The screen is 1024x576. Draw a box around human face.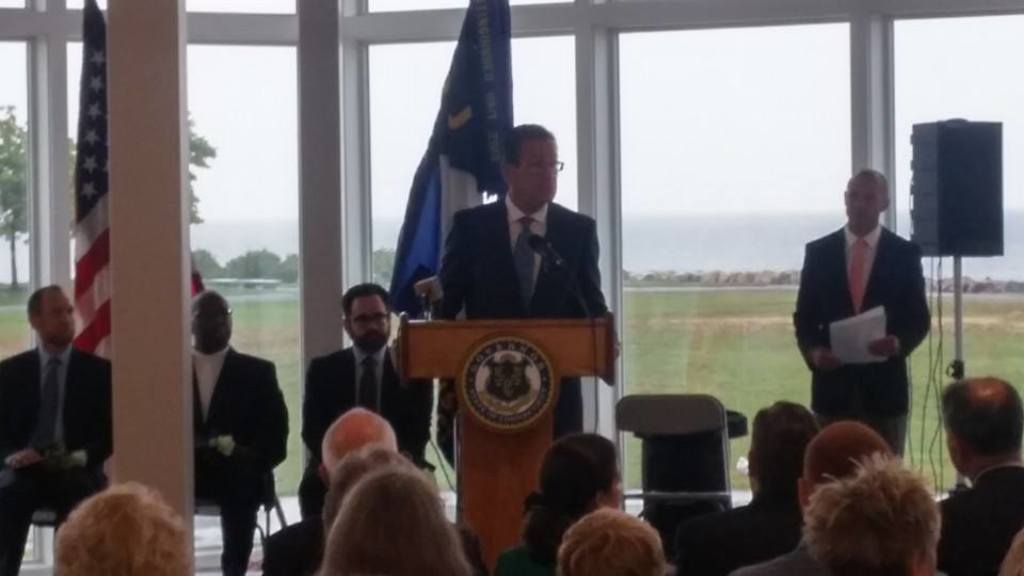
select_region(852, 180, 880, 218).
